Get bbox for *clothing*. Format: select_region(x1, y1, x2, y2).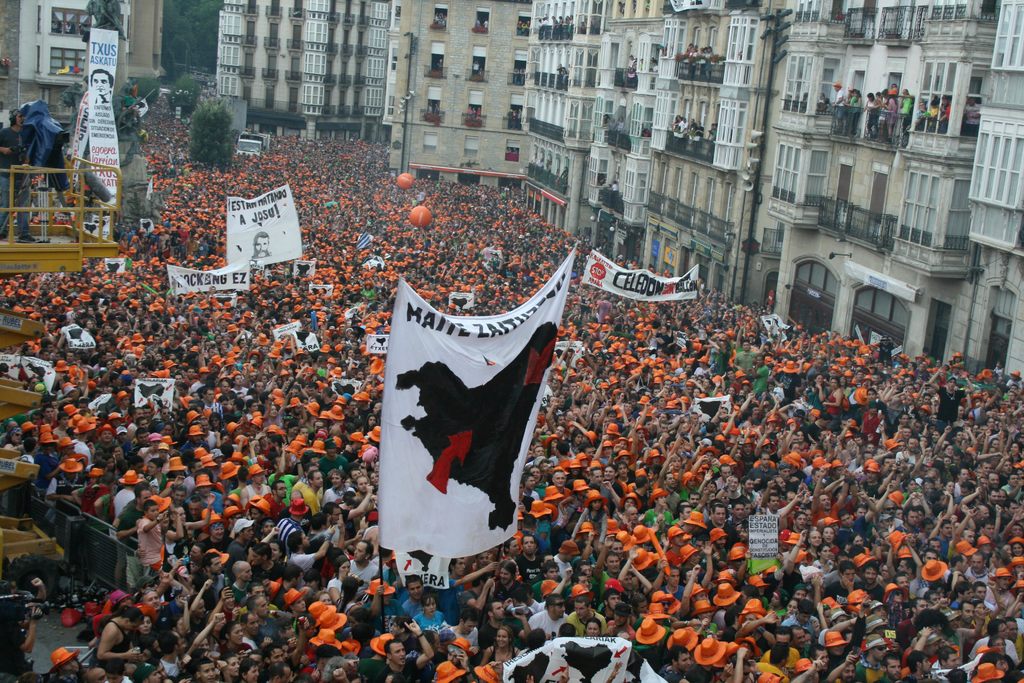
select_region(268, 491, 287, 518).
